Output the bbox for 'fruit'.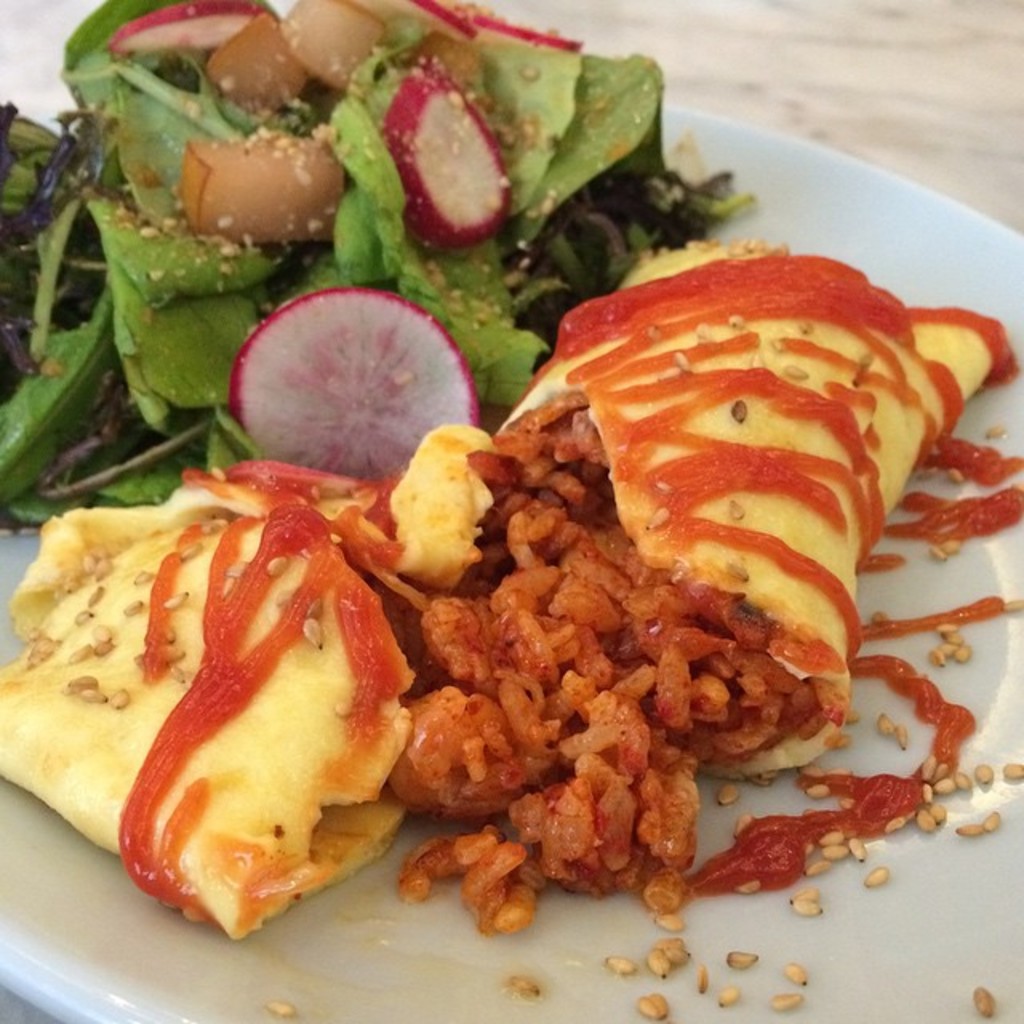
104,0,270,59.
